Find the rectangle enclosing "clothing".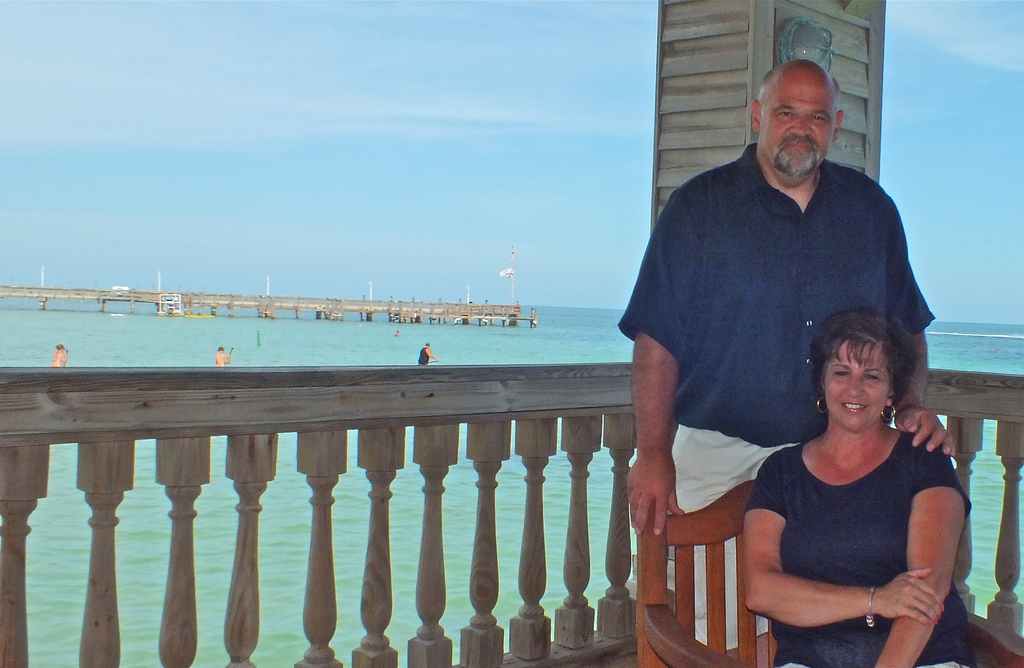
pyautogui.locateOnScreen(419, 347, 427, 367).
